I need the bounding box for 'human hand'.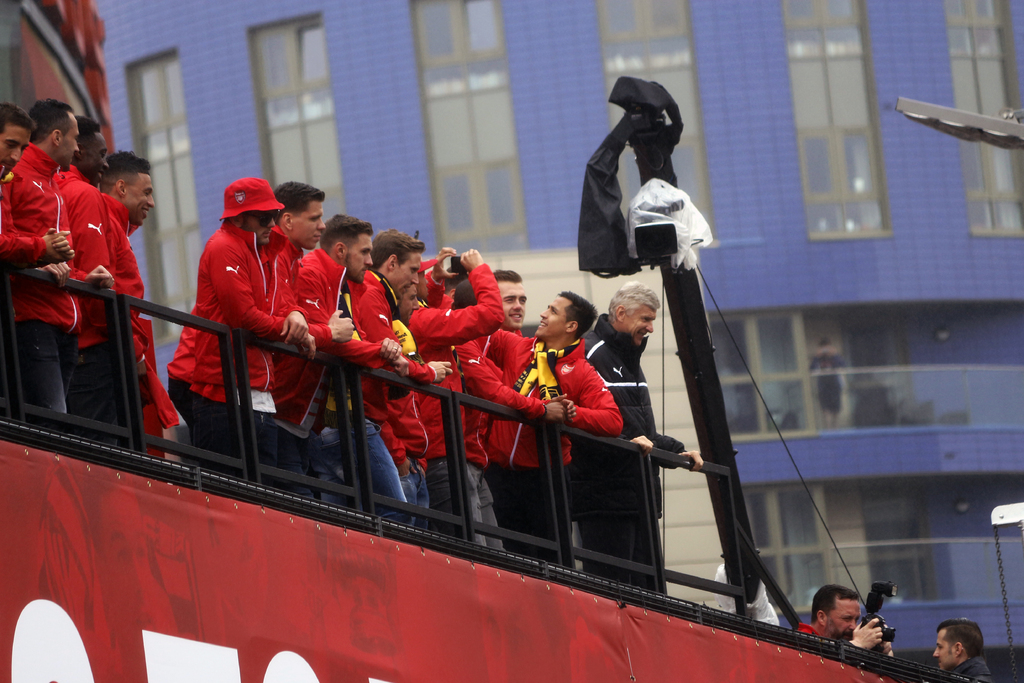
Here it is: left=677, top=448, right=707, bottom=474.
